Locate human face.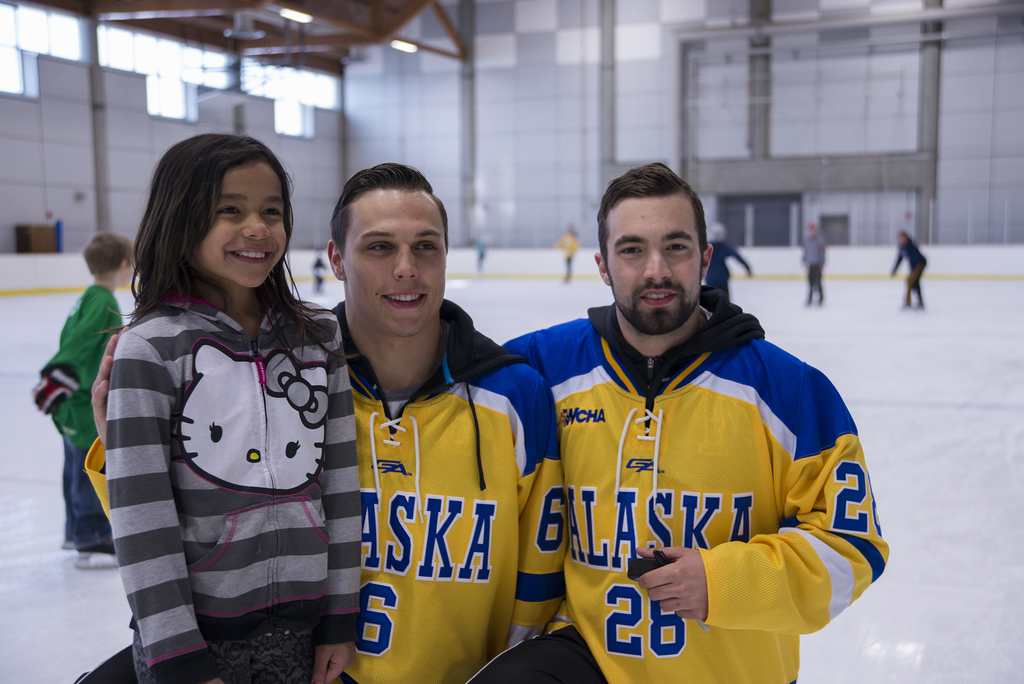
Bounding box: bbox(200, 158, 286, 291).
